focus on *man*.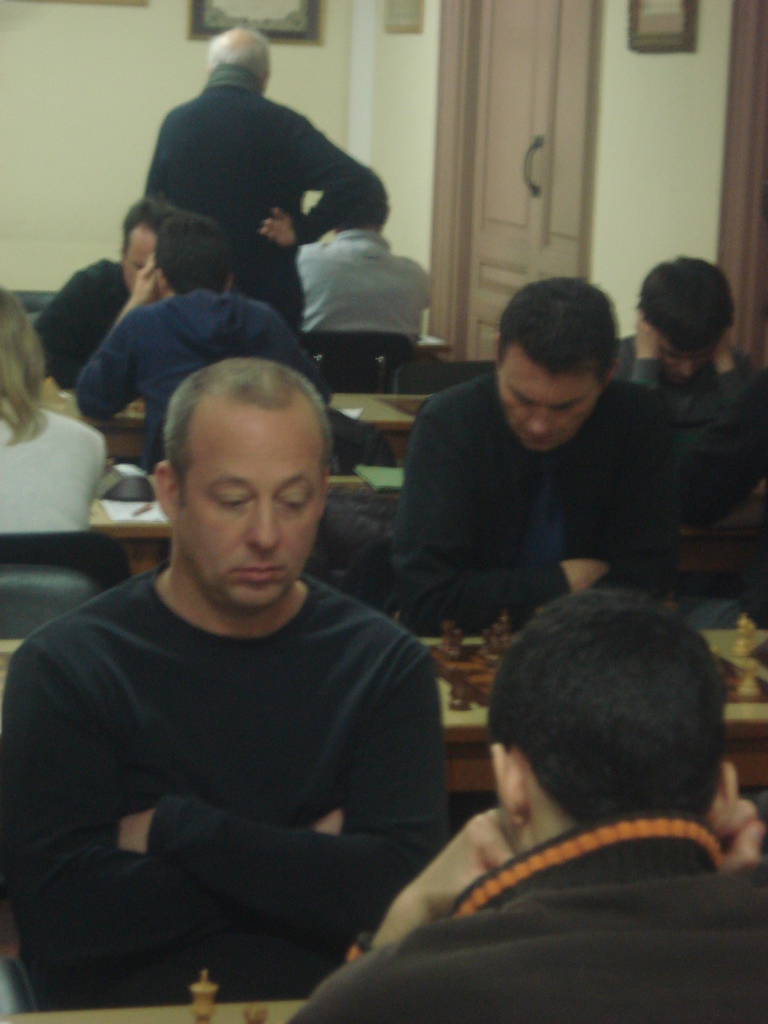
Focused at crop(401, 265, 682, 639).
